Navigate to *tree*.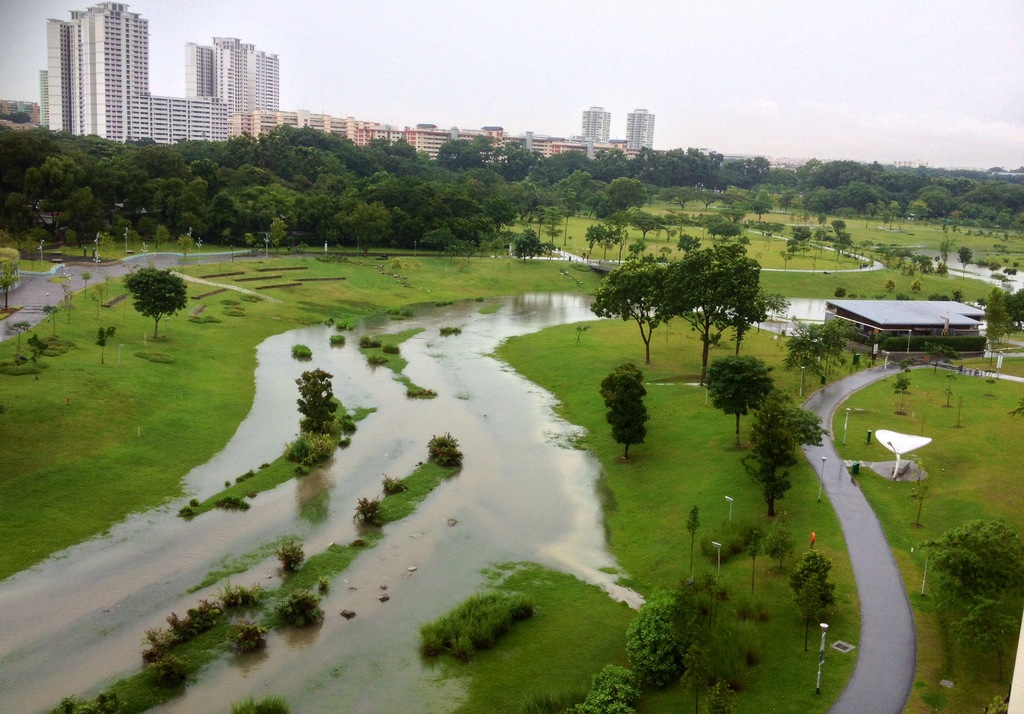
Navigation target: <region>913, 517, 1023, 609</region>.
